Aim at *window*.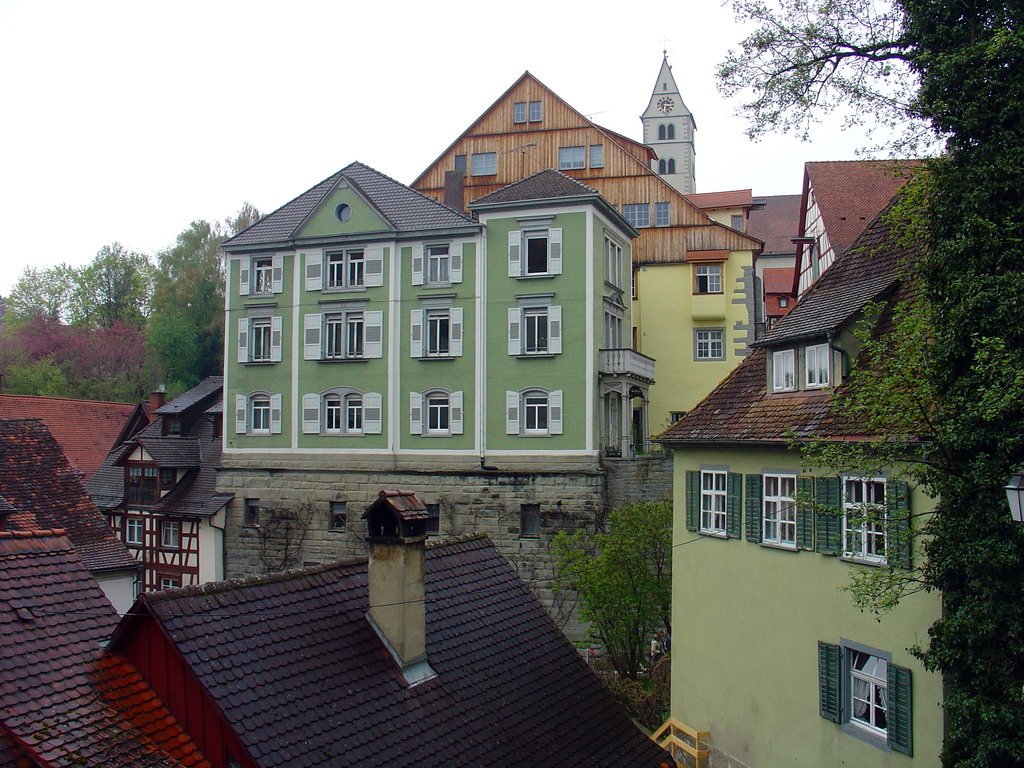
Aimed at 684,471,744,543.
